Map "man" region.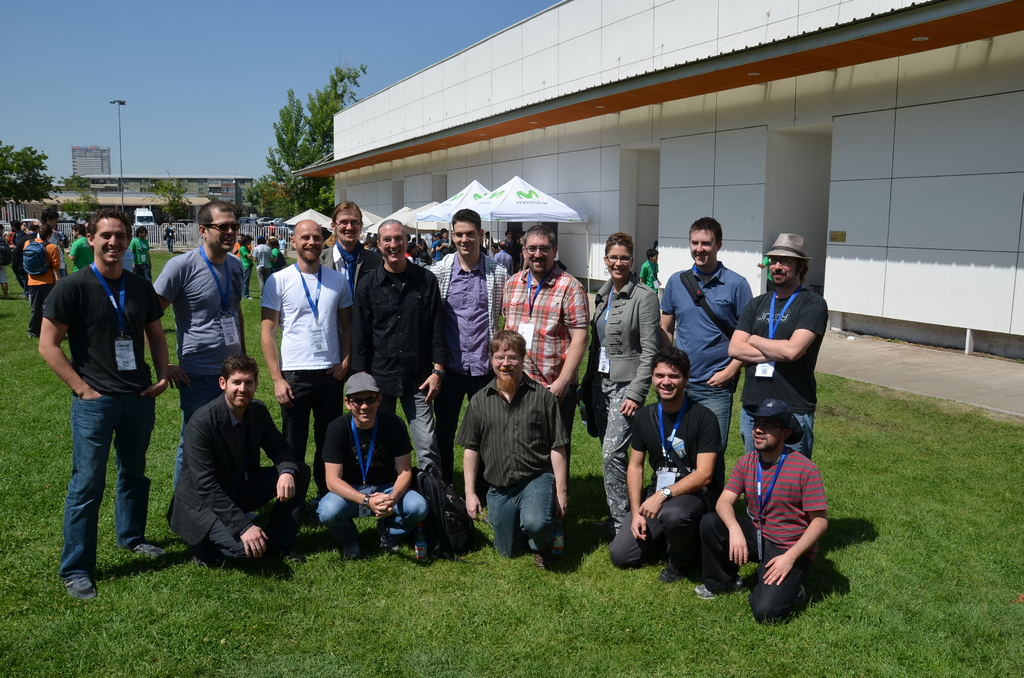
Mapped to [left=8, top=219, right=28, bottom=299].
